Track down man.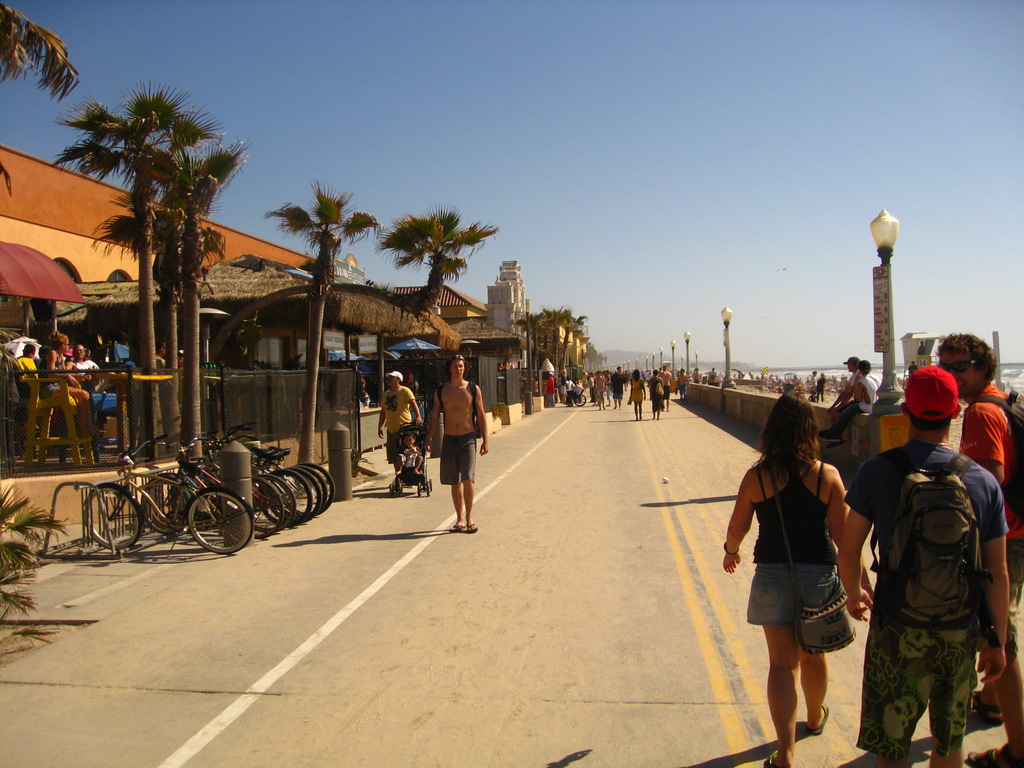
Tracked to rect(416, 353, 489, 538).
